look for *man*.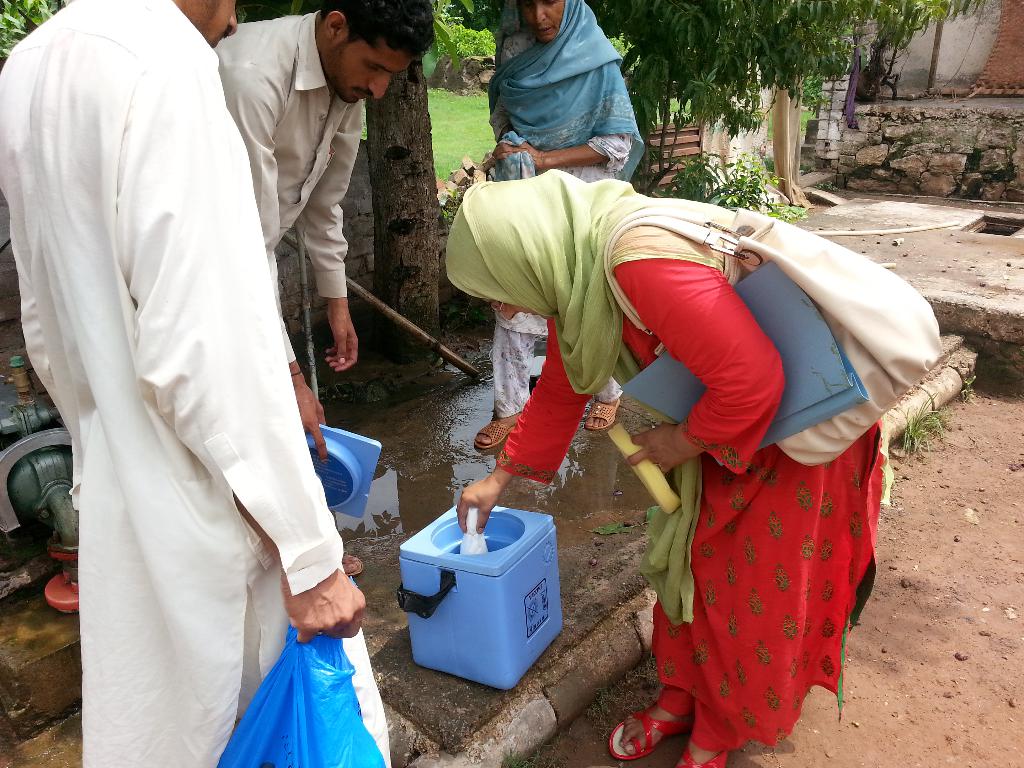
Found: crop(209, 0, 438, 461).
